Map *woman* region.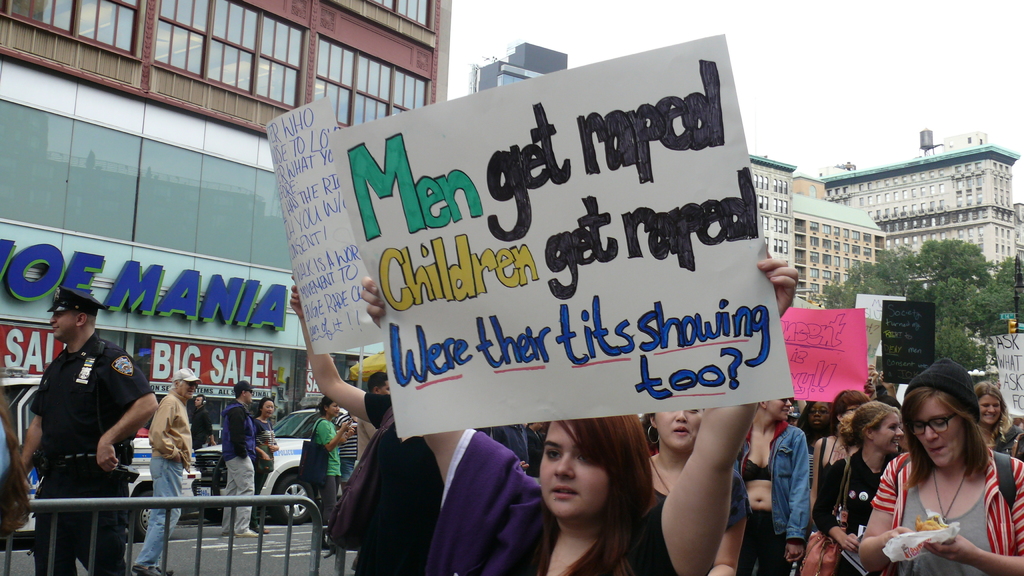
Mapped to {"left": 361, "top": 242, "right": 800, "bottom": 575}.
